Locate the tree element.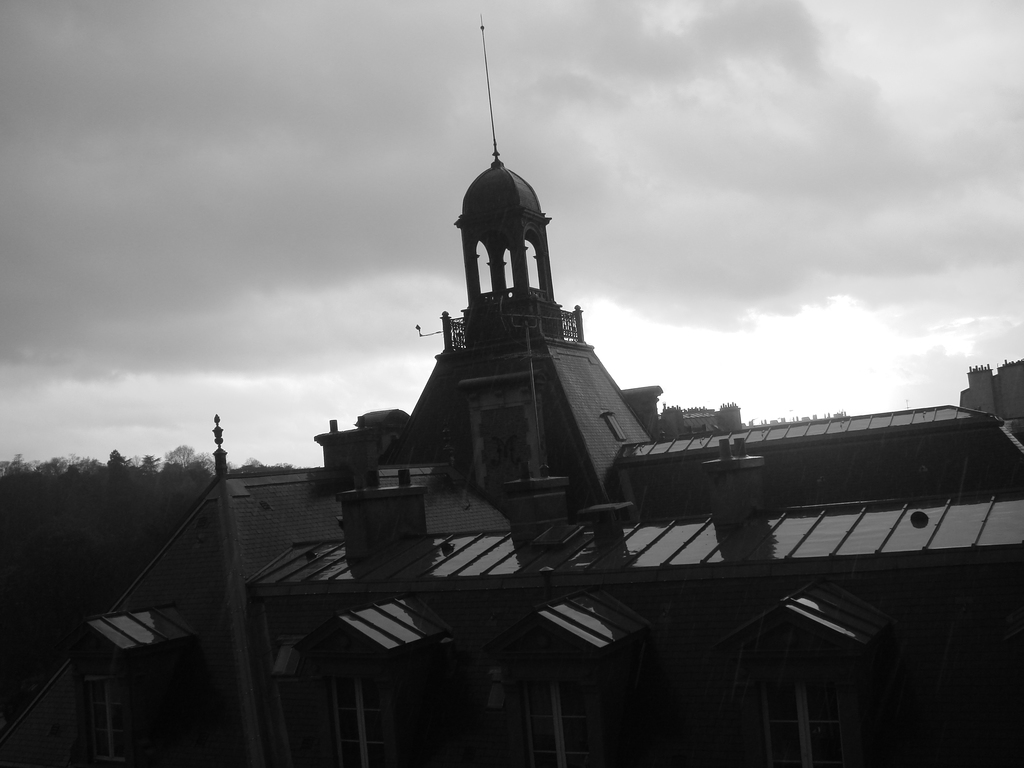
Element bbox: bbox=(164, 448, 203, 467).
